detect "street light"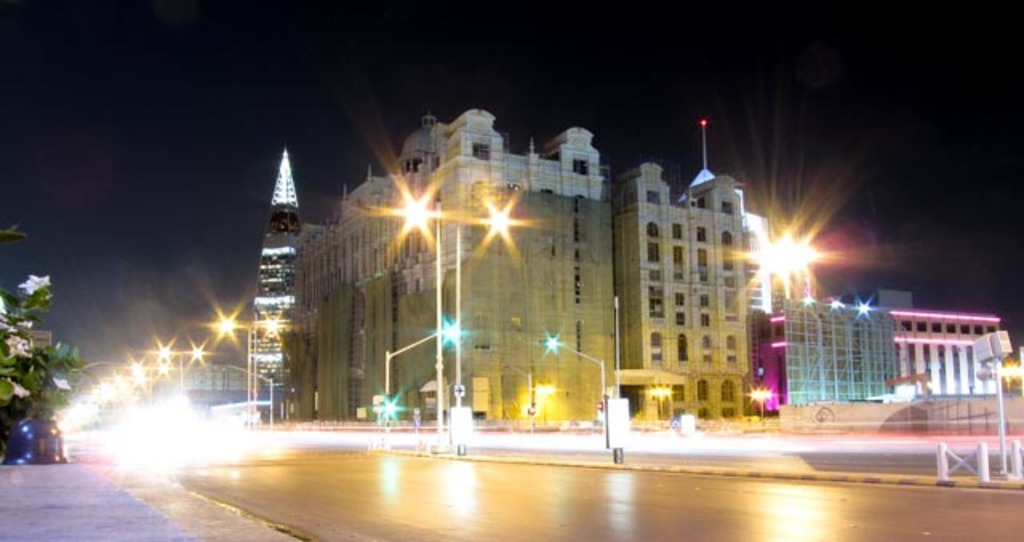
(458,214,514,416)
